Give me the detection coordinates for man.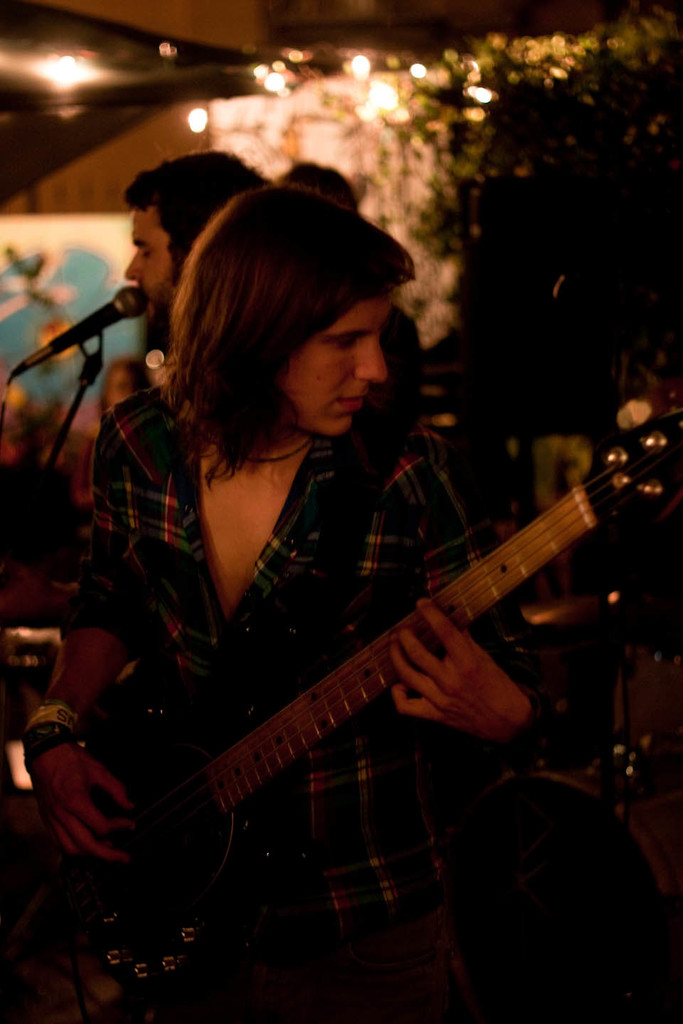
55 183 601 944.
